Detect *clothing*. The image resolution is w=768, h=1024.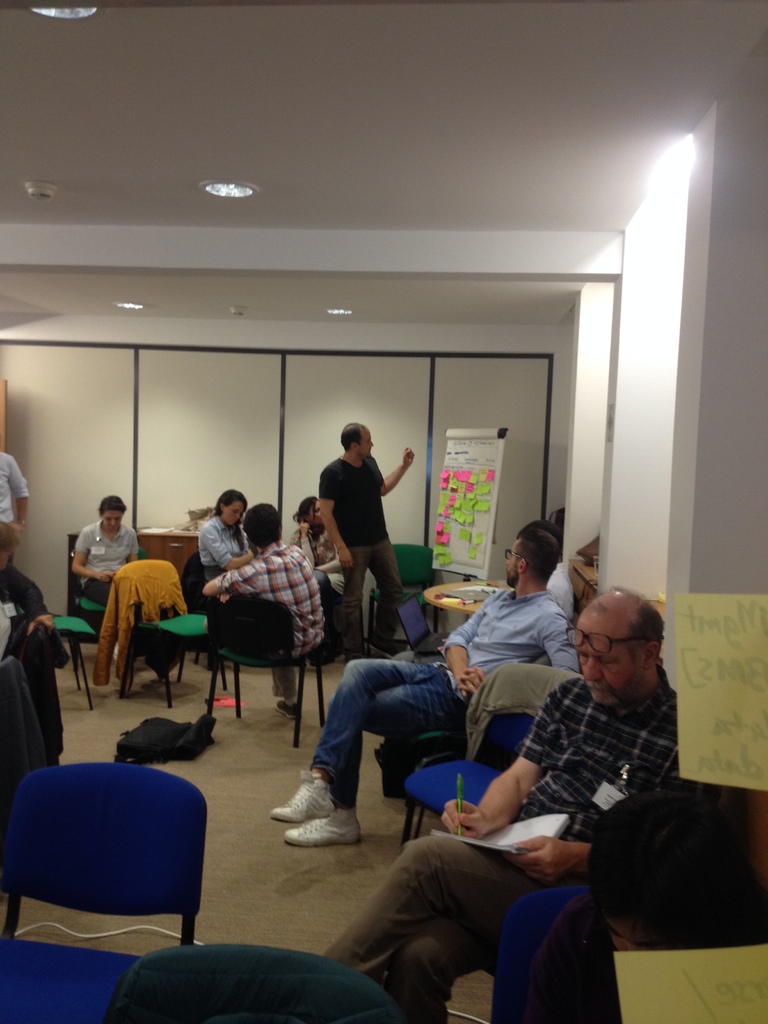
319, 454, 398, 657.
